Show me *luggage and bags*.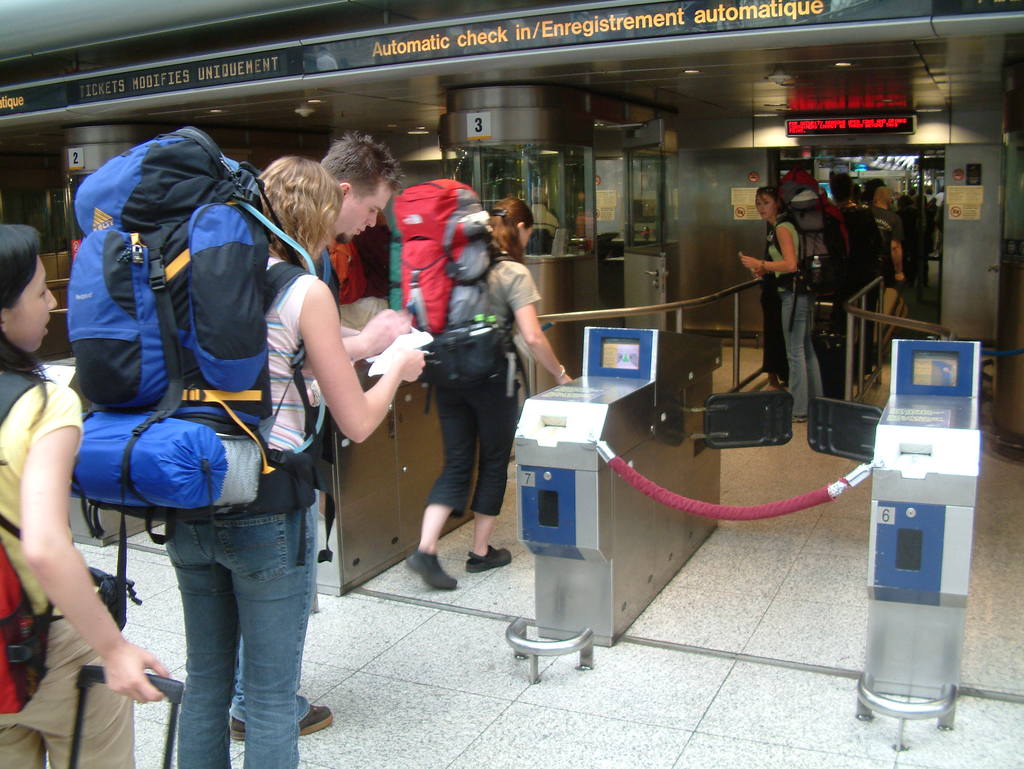
*luggage and bags* is here: detection(72, 666, 187, 768).
